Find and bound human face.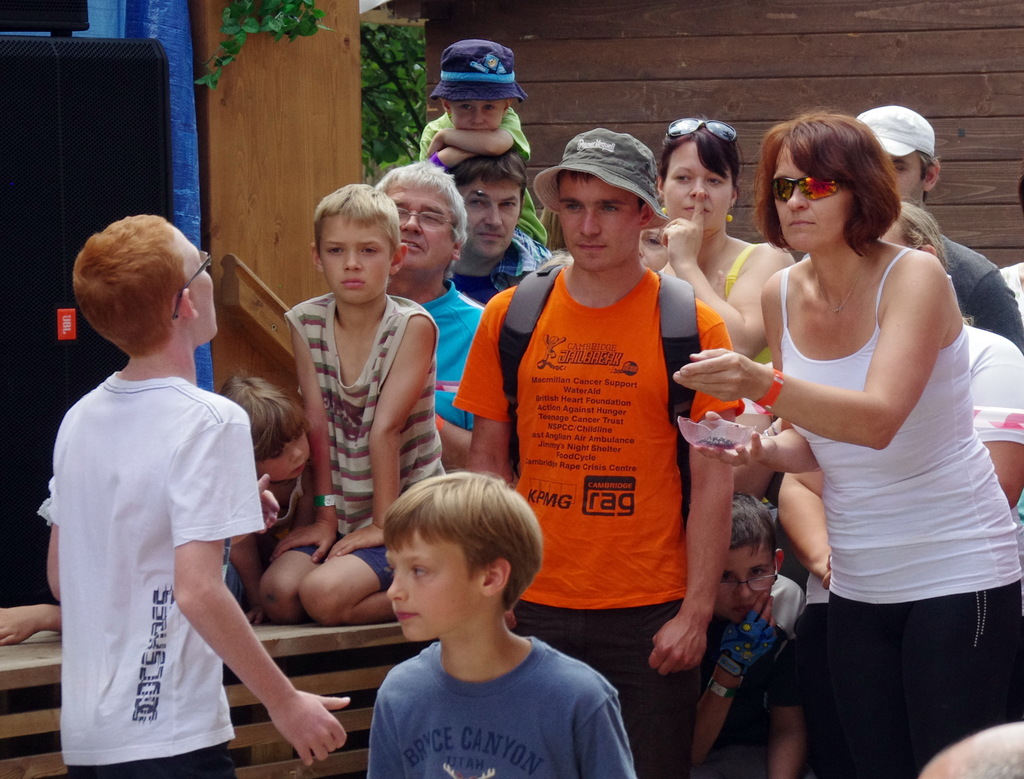
Bound: (444, 94, 508, 129).
